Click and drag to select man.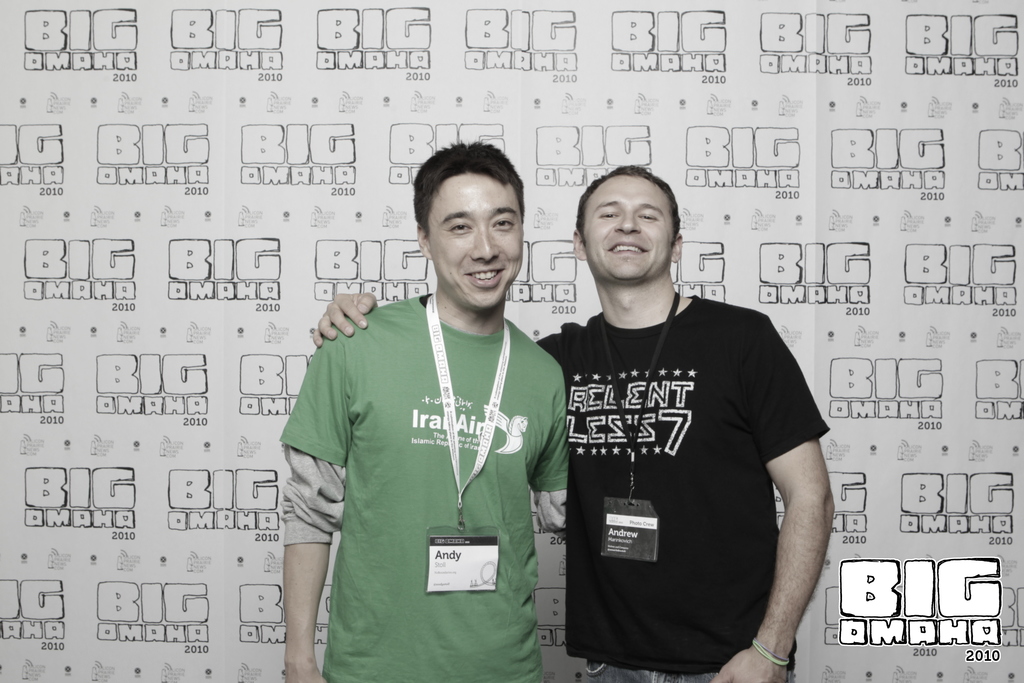
Selection: [left=308, top=163, right=836, bottom=682].
